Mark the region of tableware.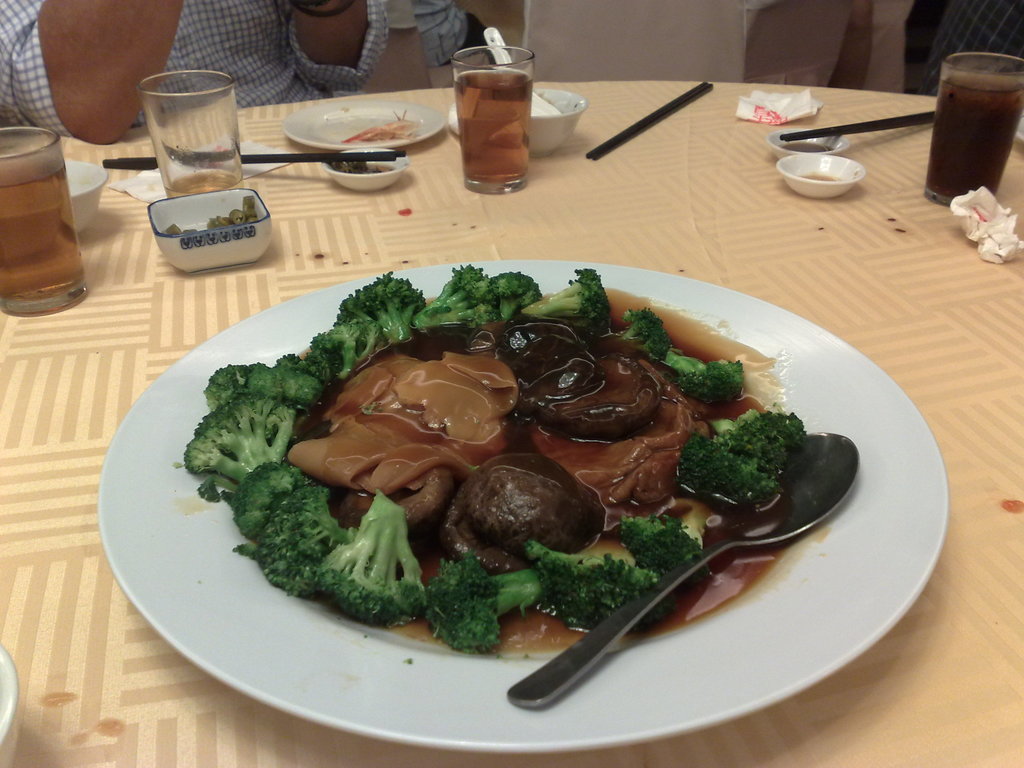
Region: BBox(322, 145, 412, 193).
